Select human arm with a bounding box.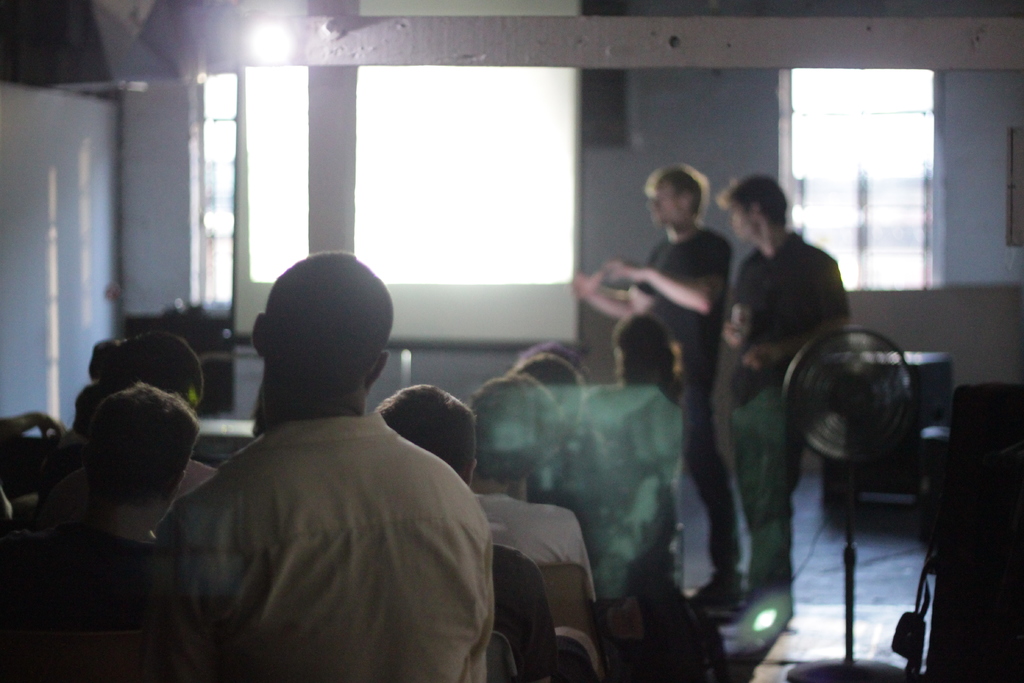
pyautogui.locateOnScreen(732, 257, 852, 377).
